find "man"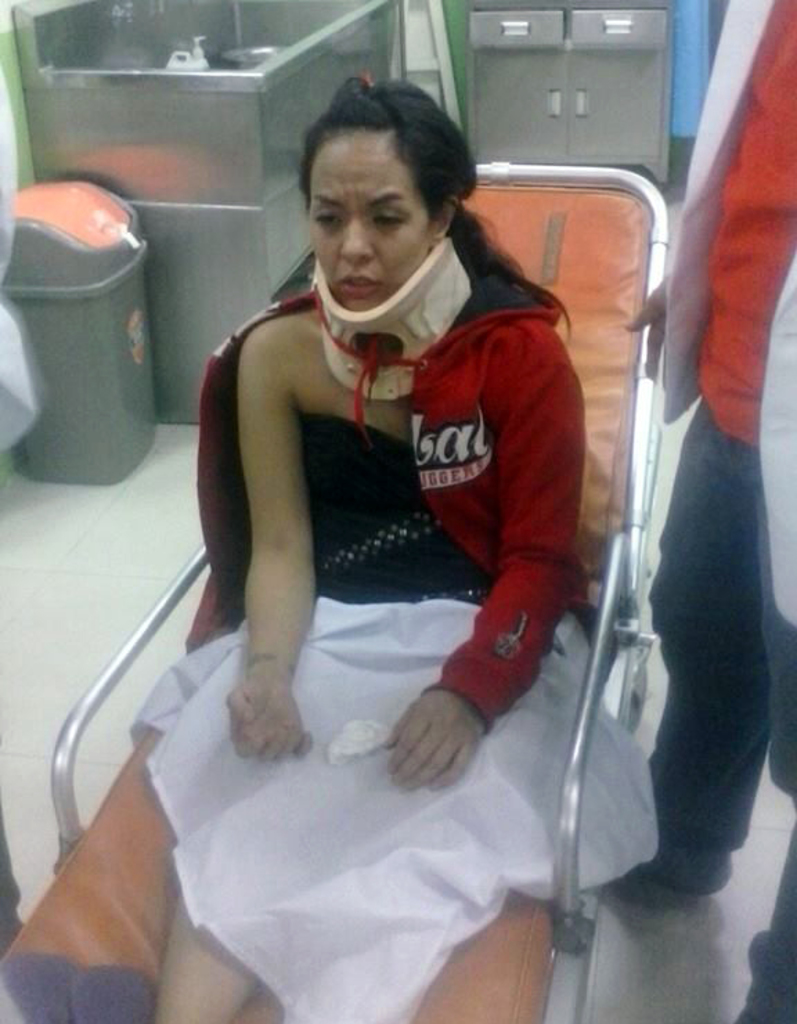
bbox=[594, 154, 796, 944]
